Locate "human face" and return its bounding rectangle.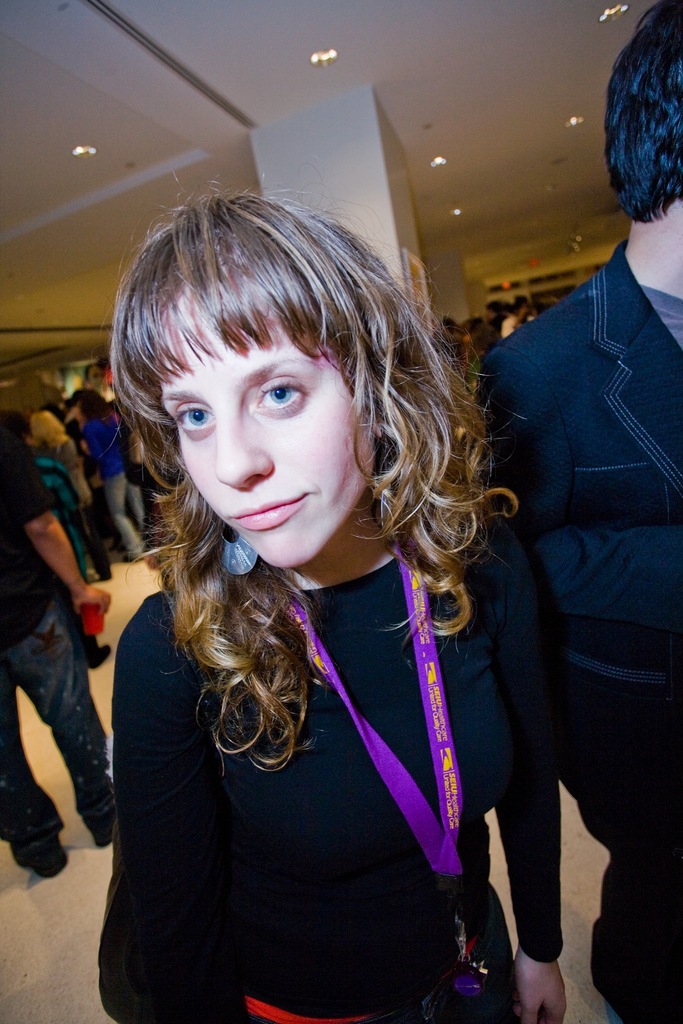
box=[156, 328, 375, 568].
